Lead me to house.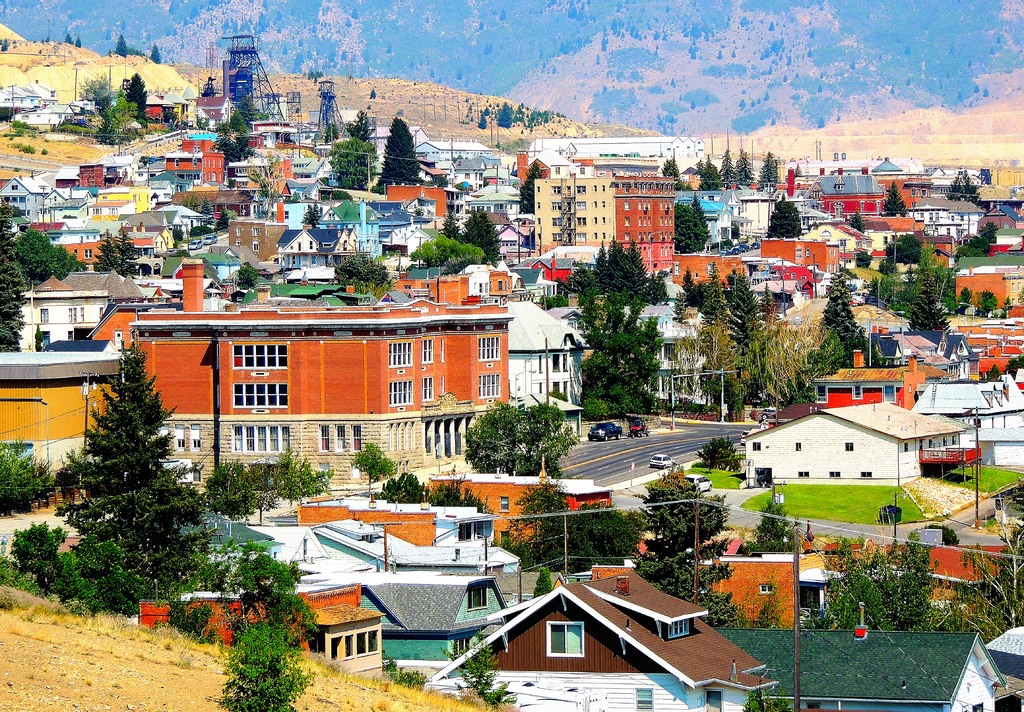
Lead to BBox(985, 397, 1023, 469).
